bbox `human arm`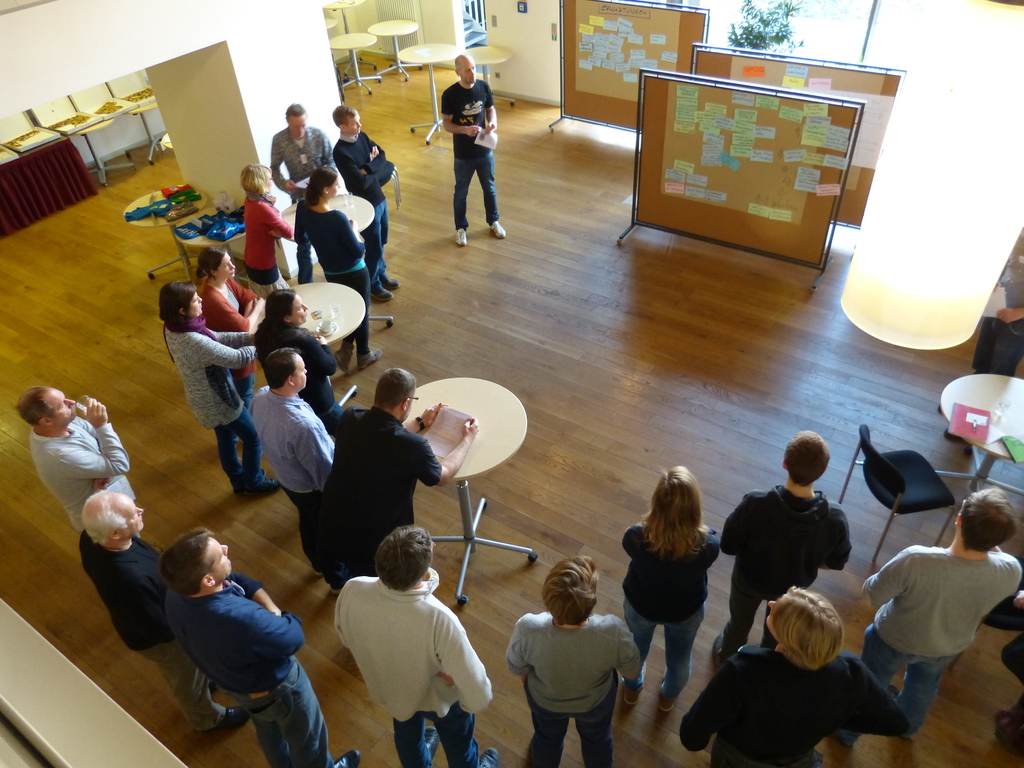
x1=708, y1=537, x2=721, y2=567
